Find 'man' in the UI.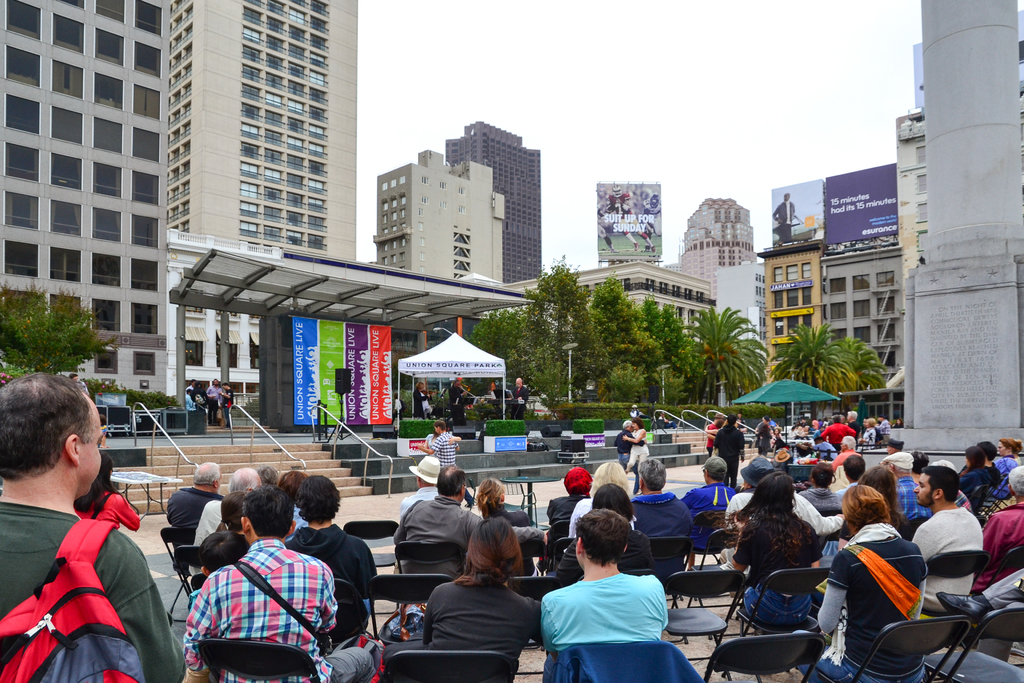
UI element at locate(678, 448, 738, 512).
